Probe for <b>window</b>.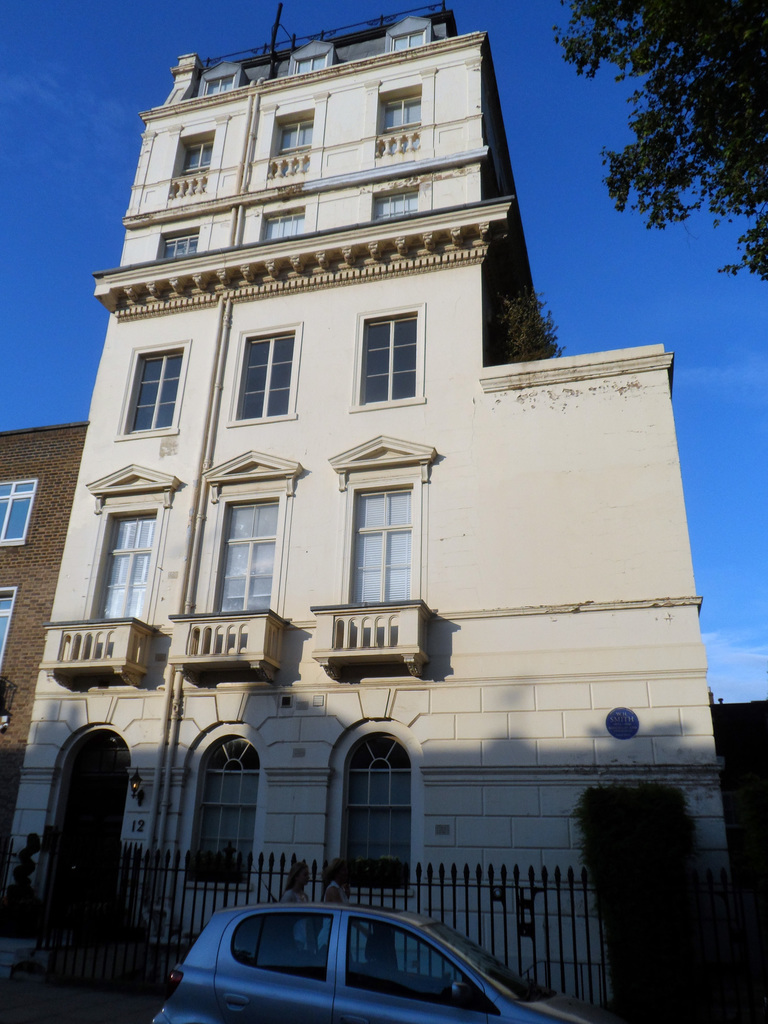
Probe result: (x1=0, y1=477, x2=42, y2=547).
